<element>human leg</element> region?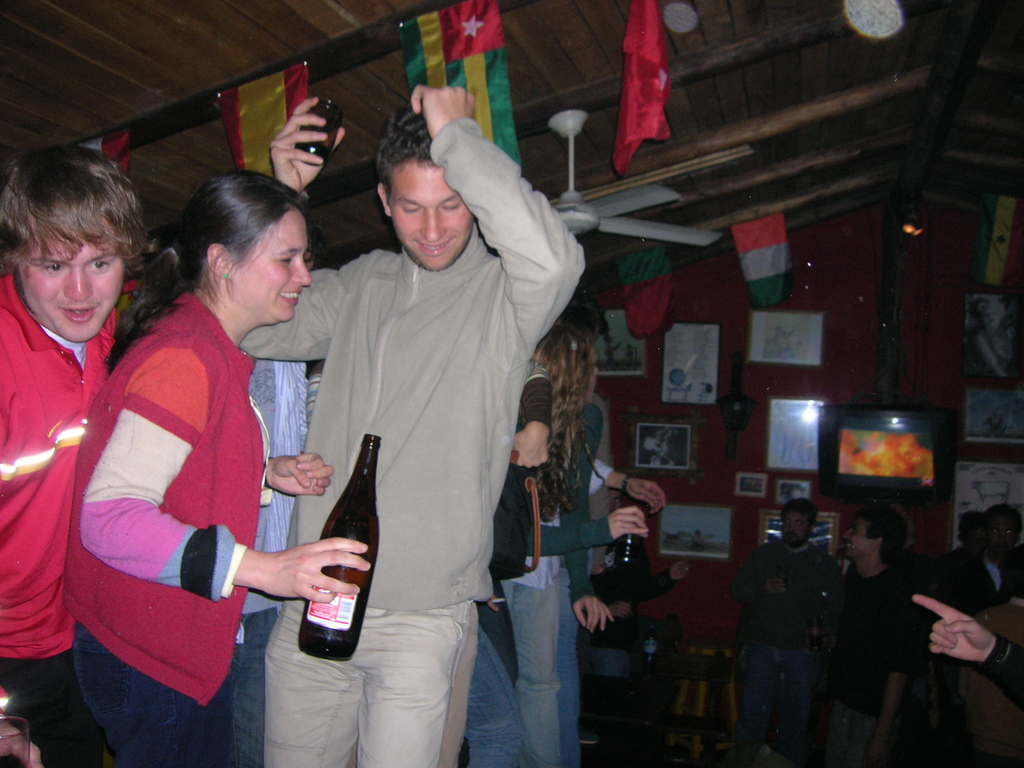
x1=510 y1=558 x2=562 y2=767
